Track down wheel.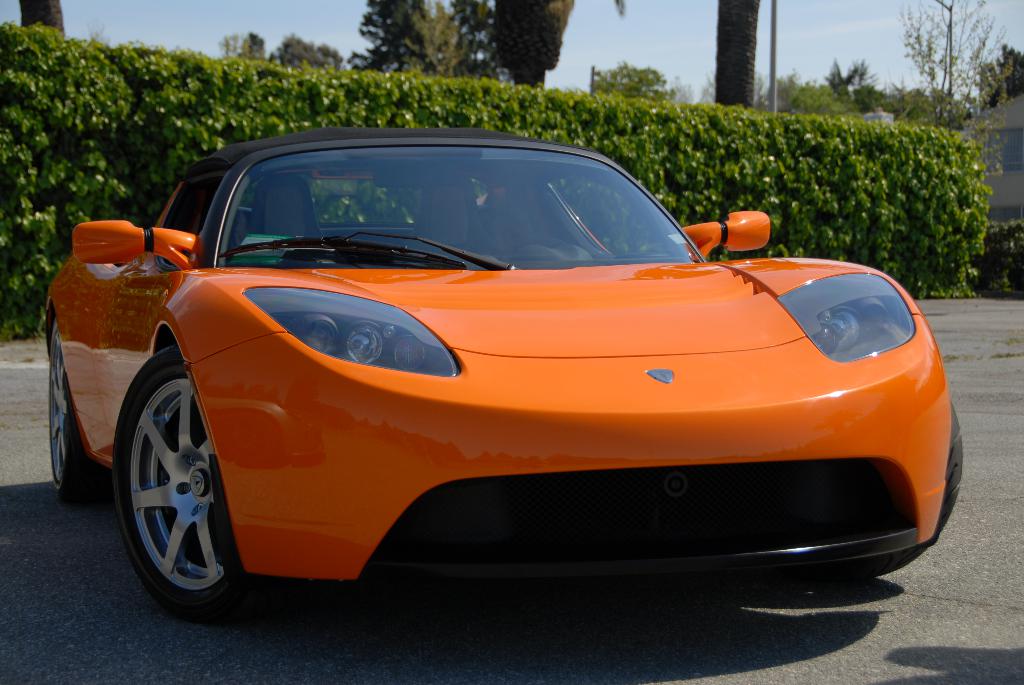
Tracked to bbox=[117, 349, 259, 627].
